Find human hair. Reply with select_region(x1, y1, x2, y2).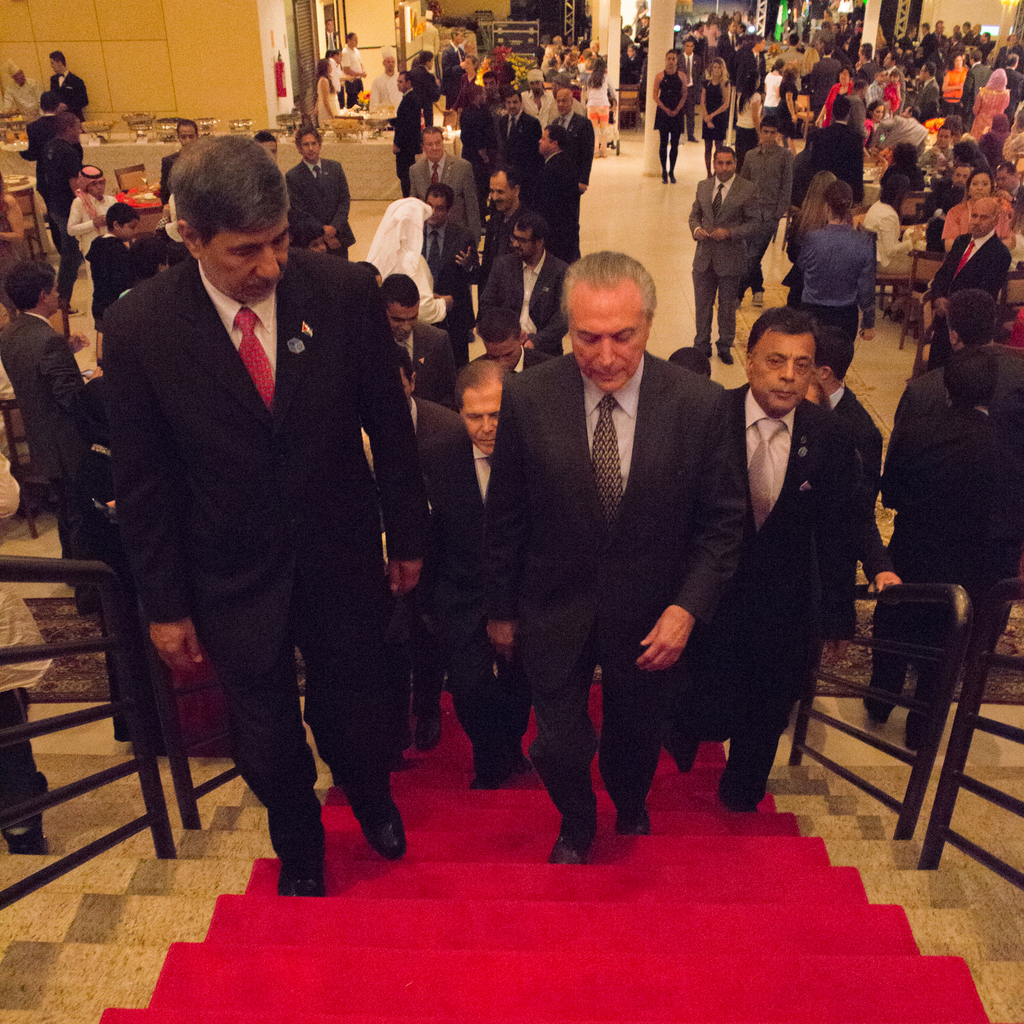
select_region(943, 290, 999, 348).
